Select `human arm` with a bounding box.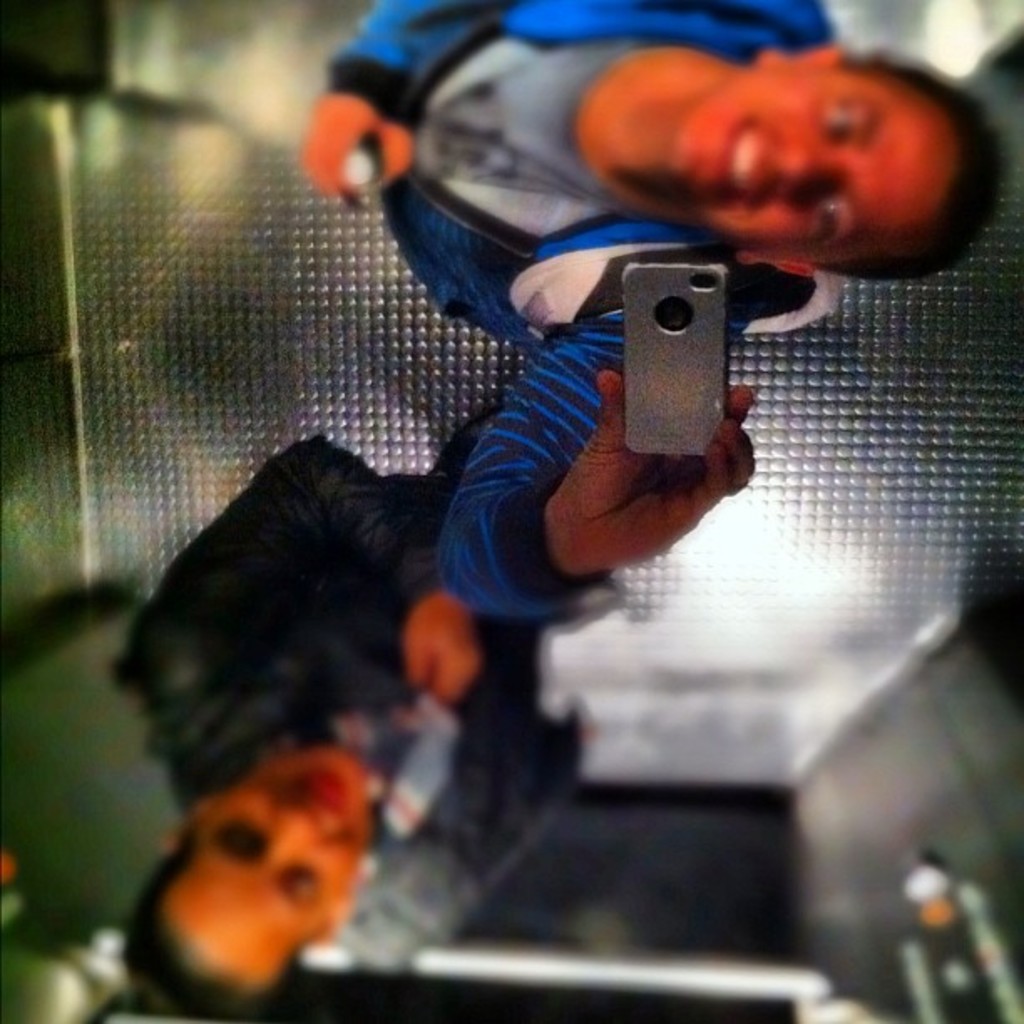
crop(296, 0, 835, 212).
